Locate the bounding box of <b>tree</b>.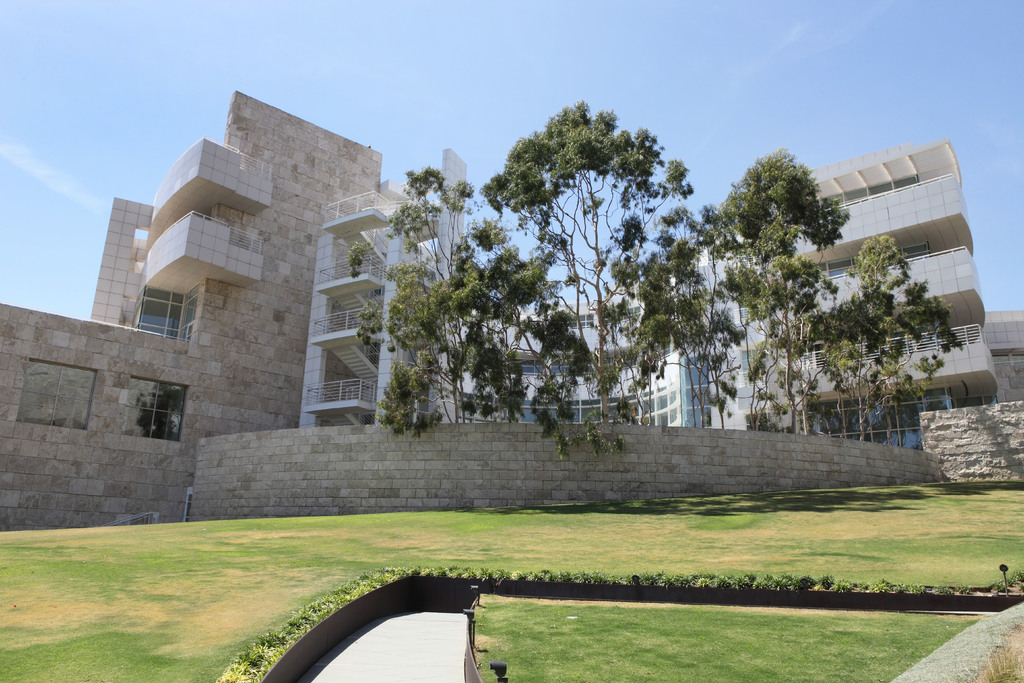
Bounding box: detection(797, 232, 965, 447).
